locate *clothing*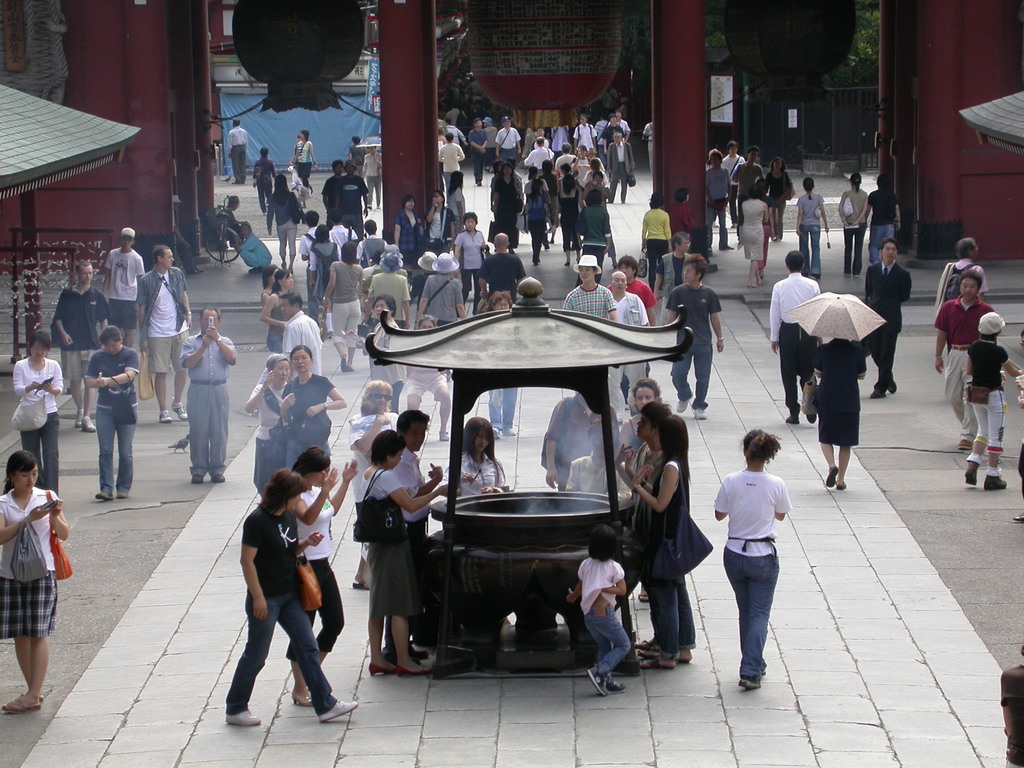
x1=330 y1=170 x2=372 y2=229
